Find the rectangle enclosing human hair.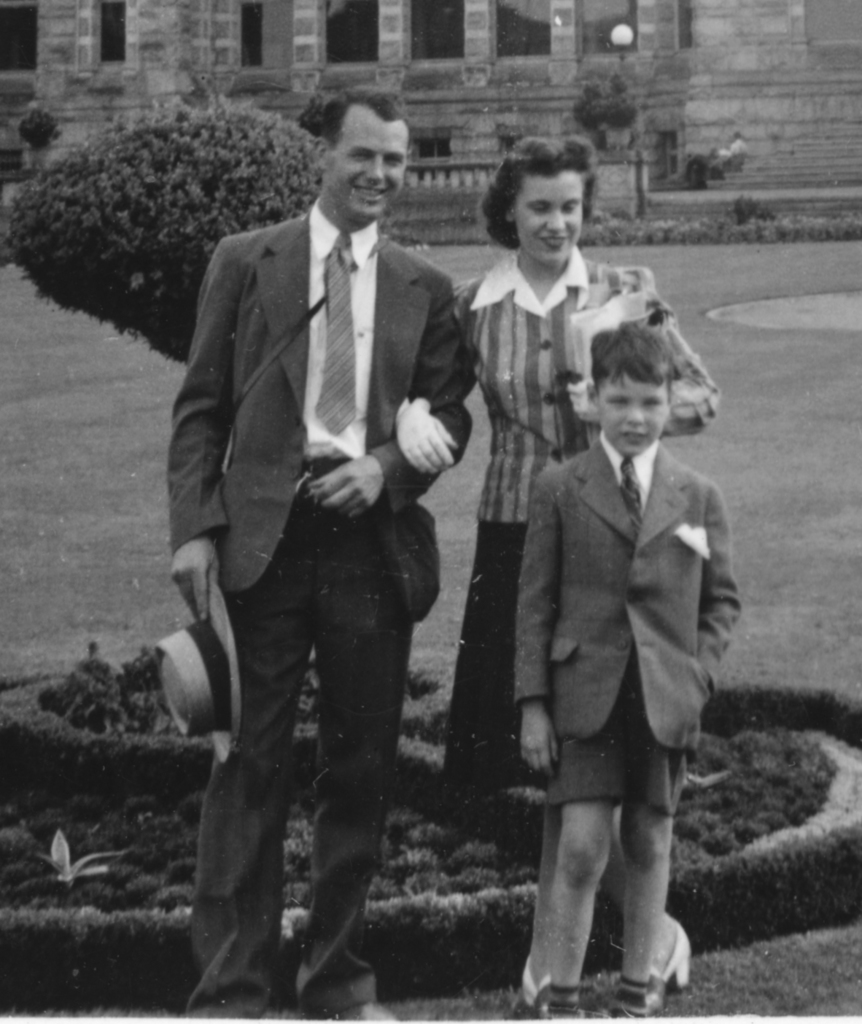
x1=306, y1=82, x2=406, y2=152.
